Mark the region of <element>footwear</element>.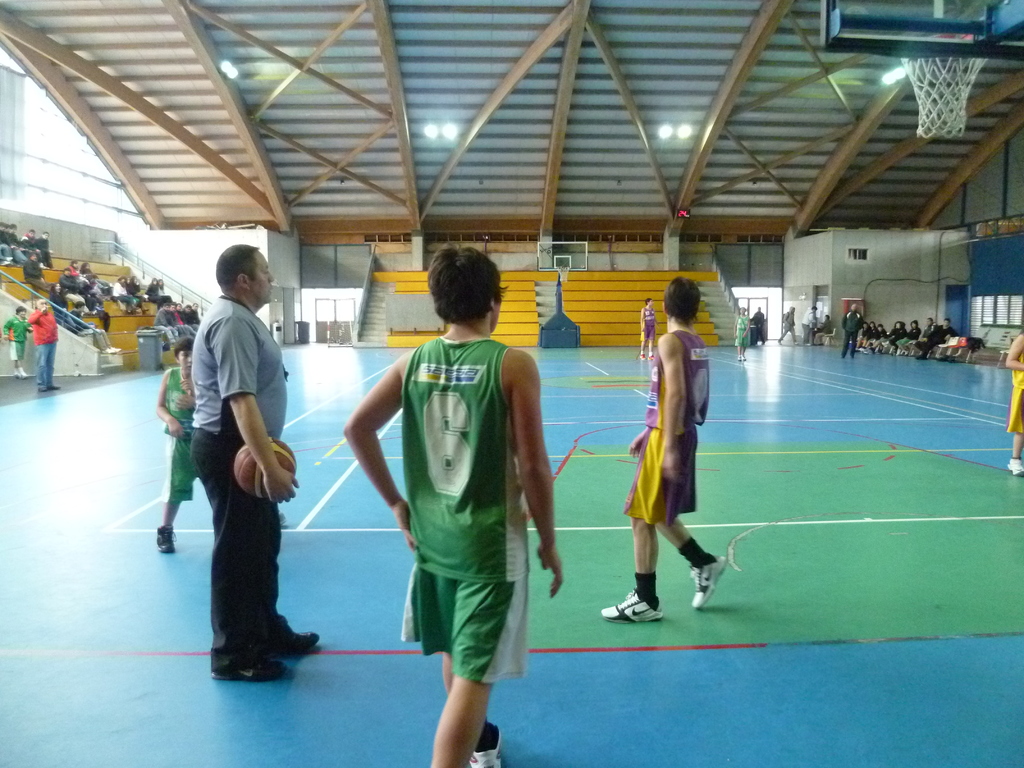
Region: {"left": 685, "top": 554, "right": 728, "bottom": 610}.
